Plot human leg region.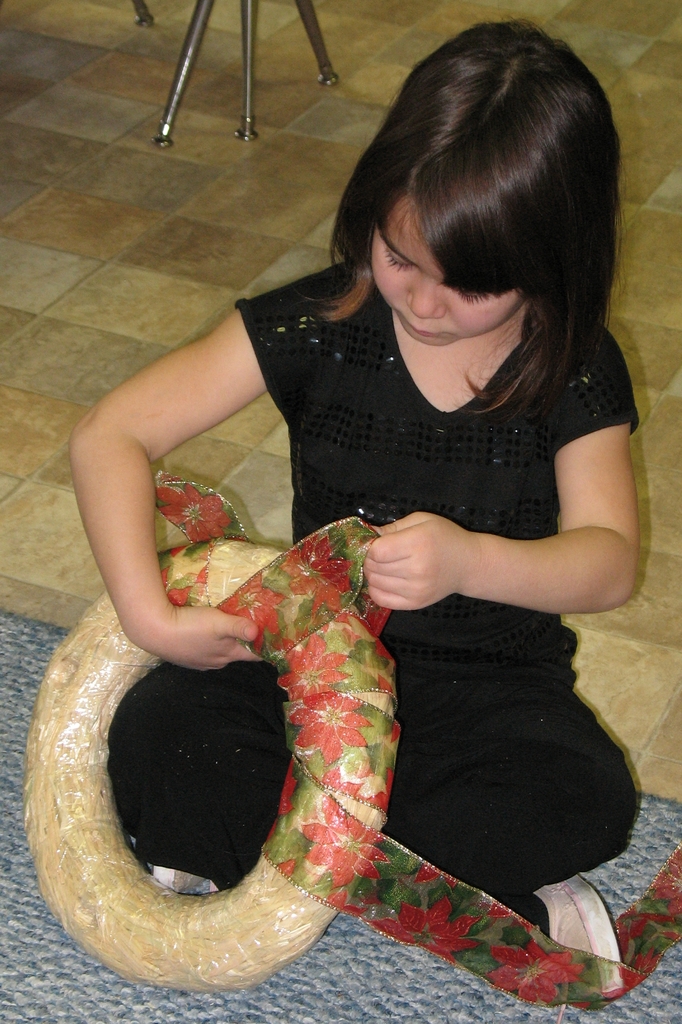
Plotted at 114/641/635/988.
